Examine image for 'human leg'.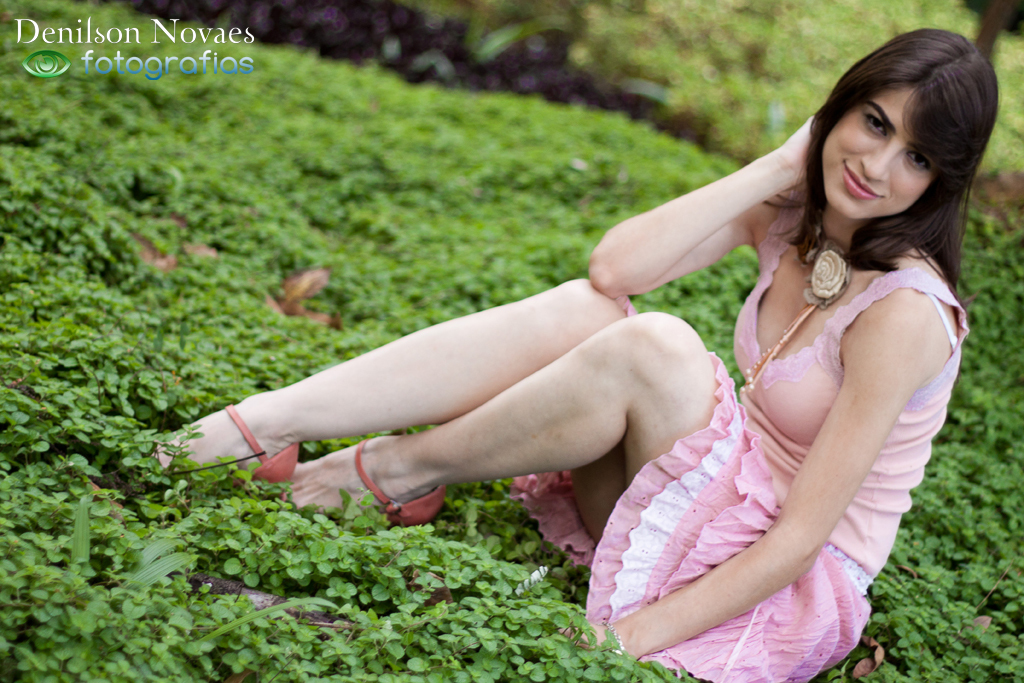
Examination result: x1=277 y1=310 x2=715 y2=541.
